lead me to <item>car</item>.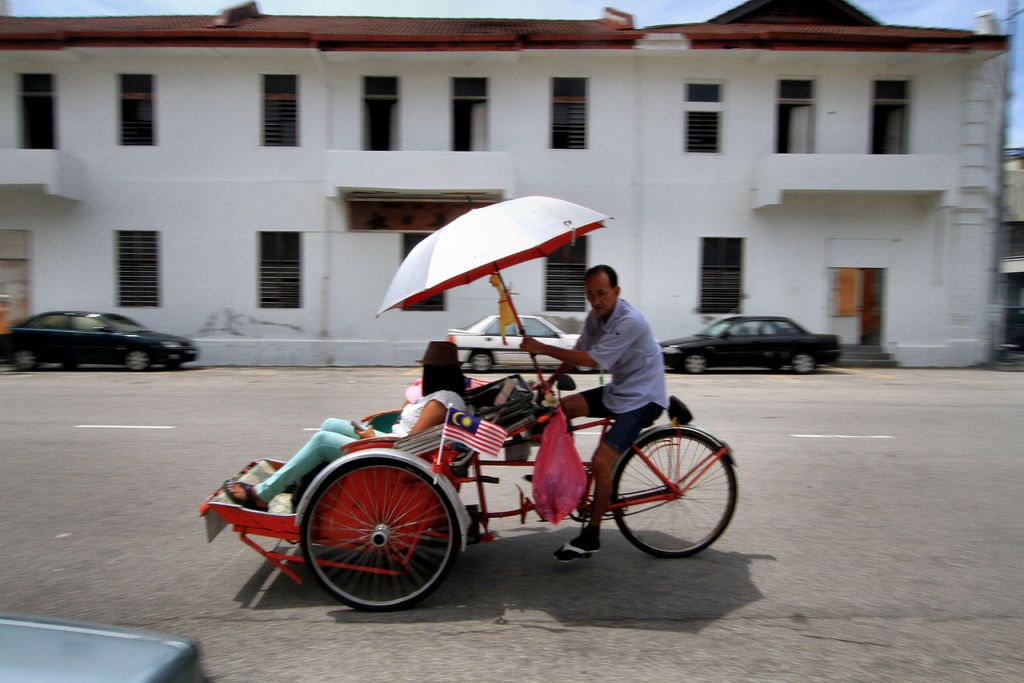
Lead to BBox(0, 311, 196, 368).
